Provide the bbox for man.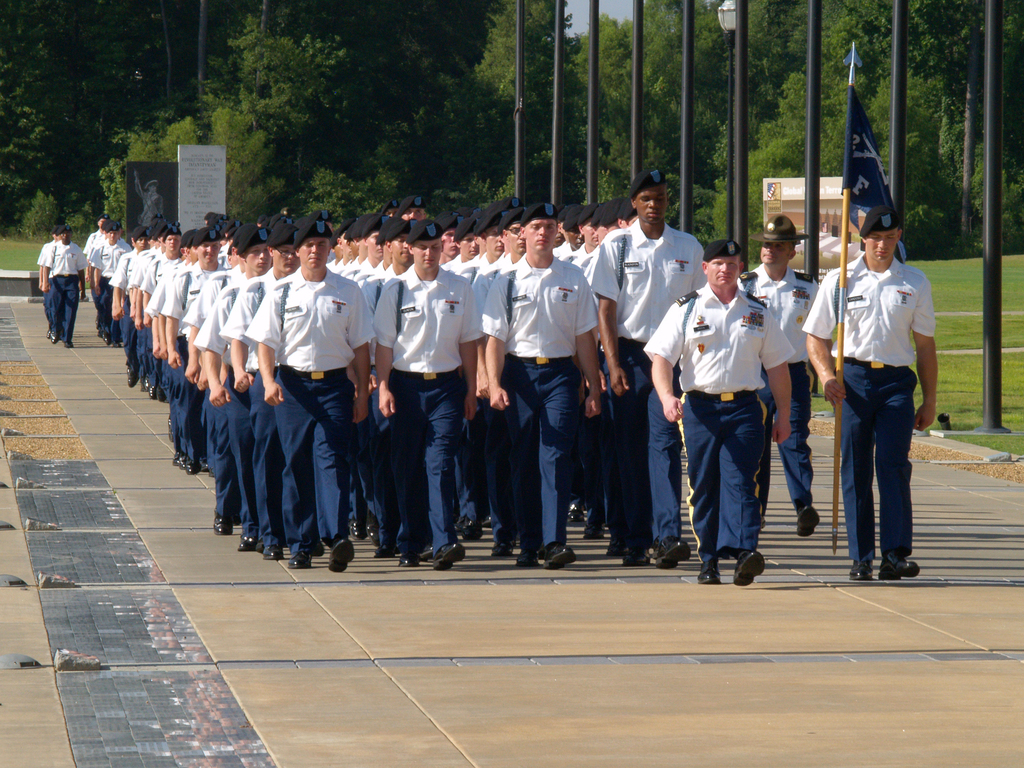
box=[38, 228, 62, 289].
